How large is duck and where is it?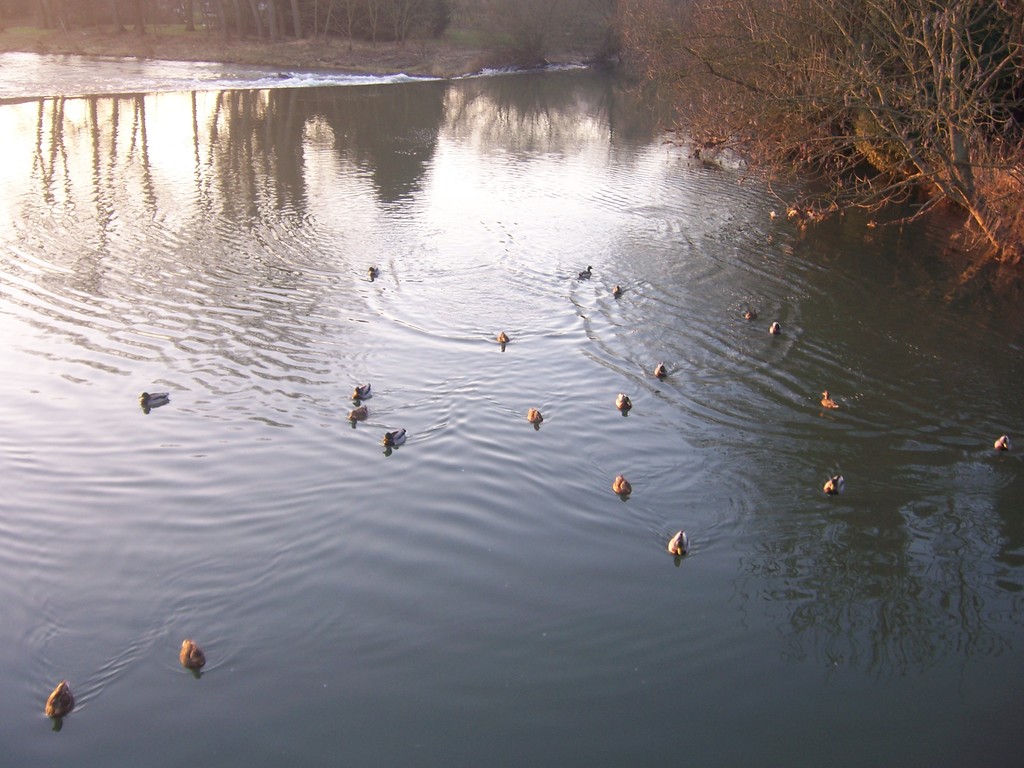
Bounding box: [653,362,668,384].
